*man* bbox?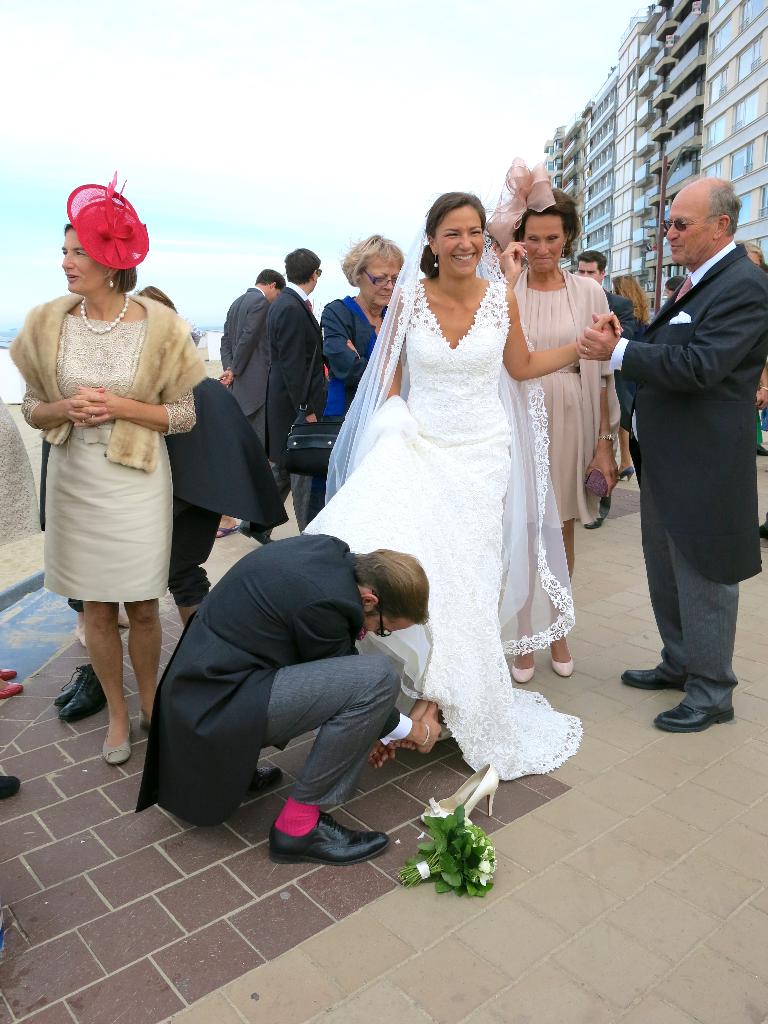
detection(136, 527, 435, 865)
